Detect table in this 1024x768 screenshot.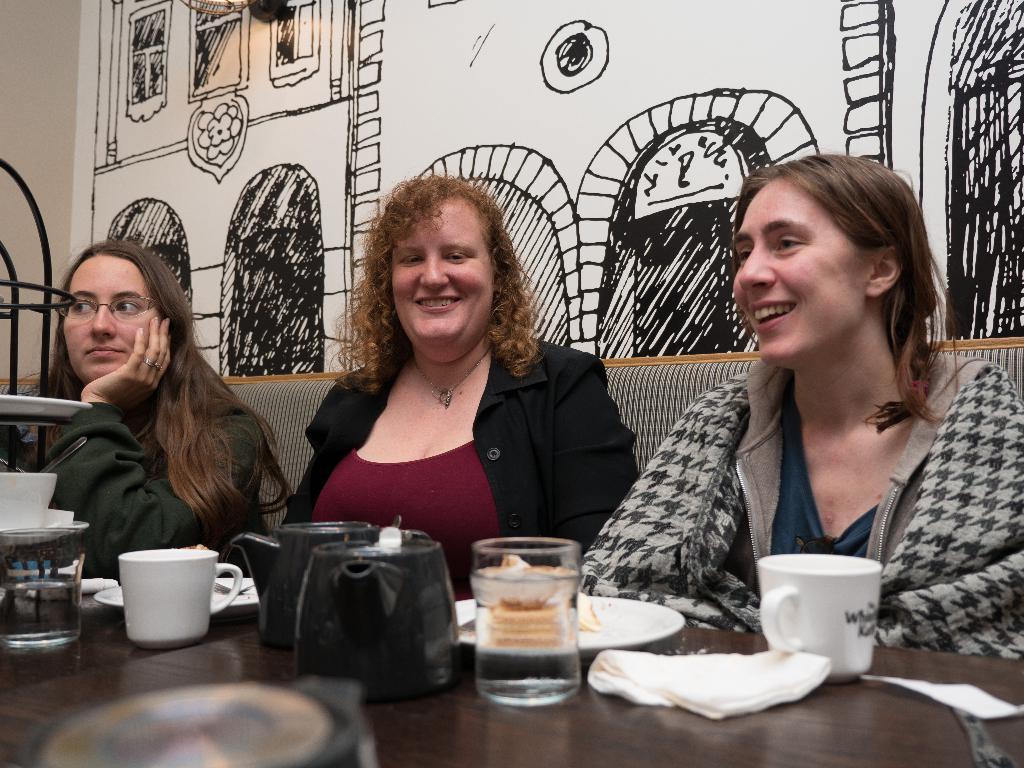
Detection: left=9, top=456, right=1023, bottom=765.
